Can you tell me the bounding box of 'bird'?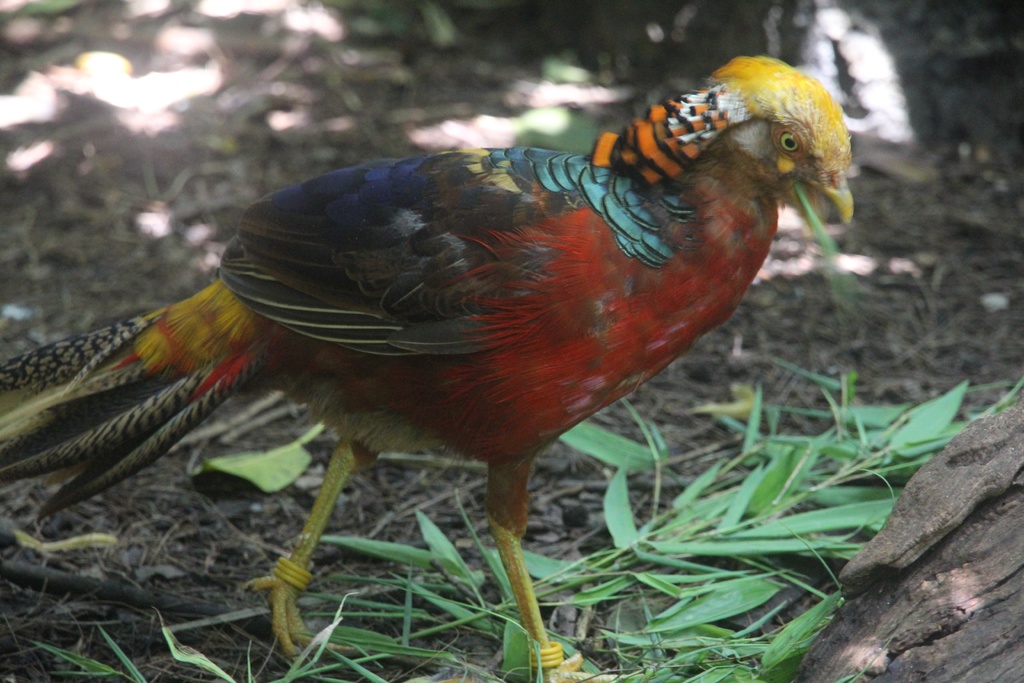
15:94:849:630.
